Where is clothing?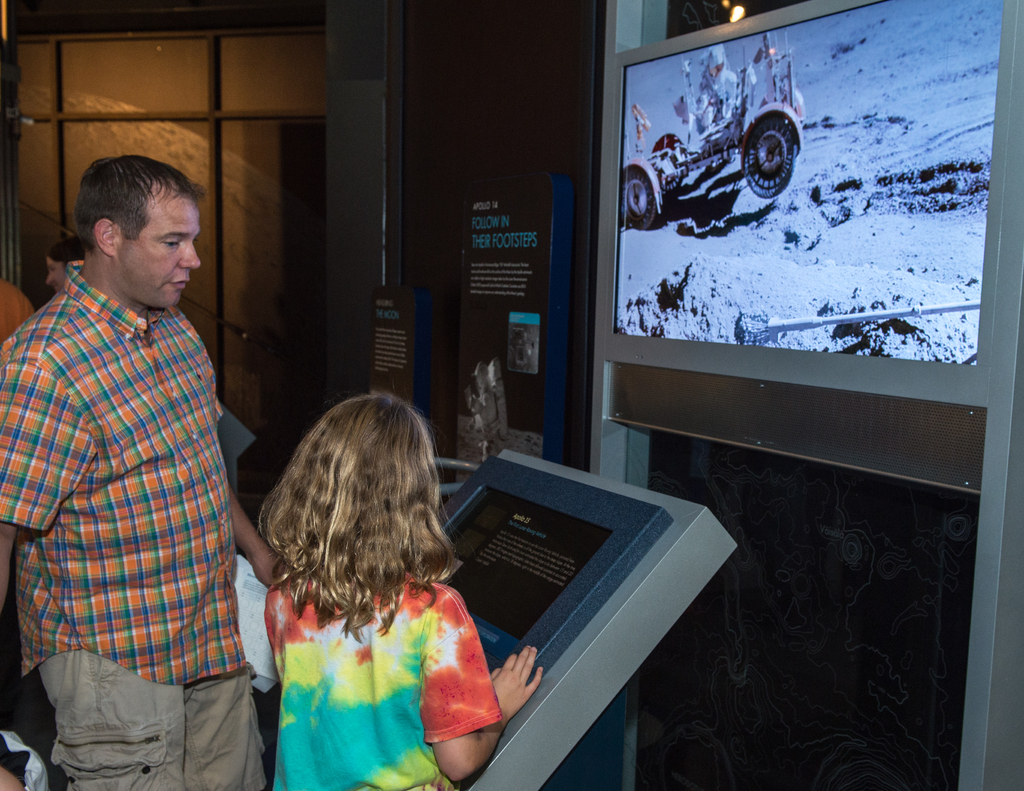
0 279 34 349.
